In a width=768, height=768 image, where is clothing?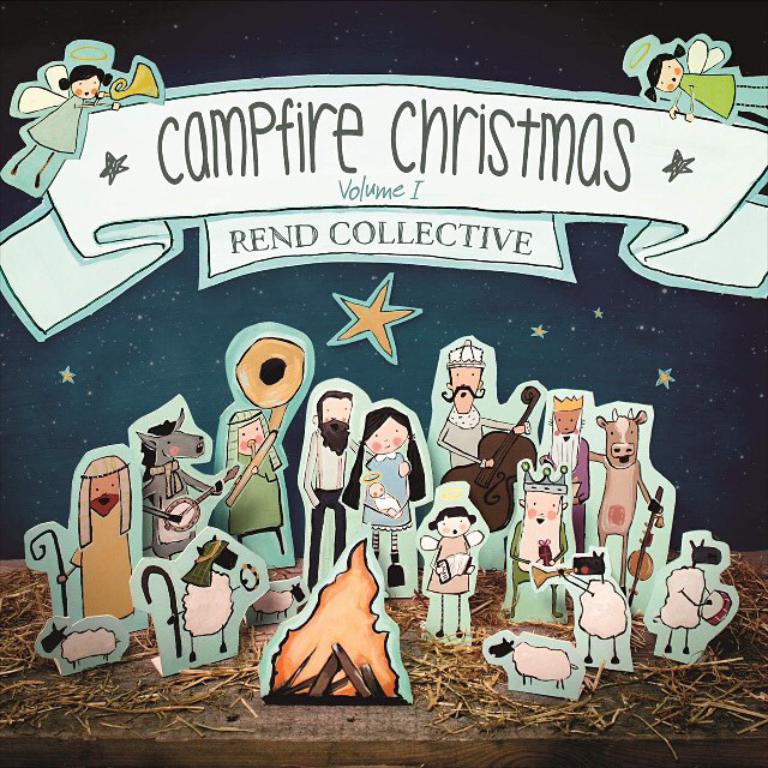
rect(356, 446, 415, 529).
